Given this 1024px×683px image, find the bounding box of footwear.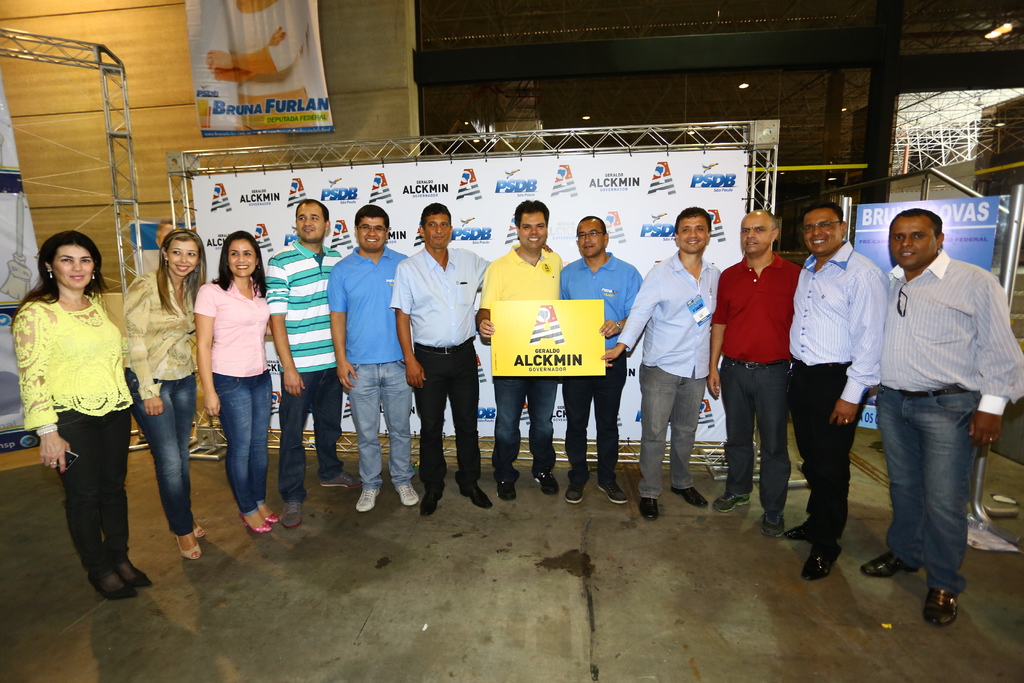
bbox=(761, 511, 783, 534).
